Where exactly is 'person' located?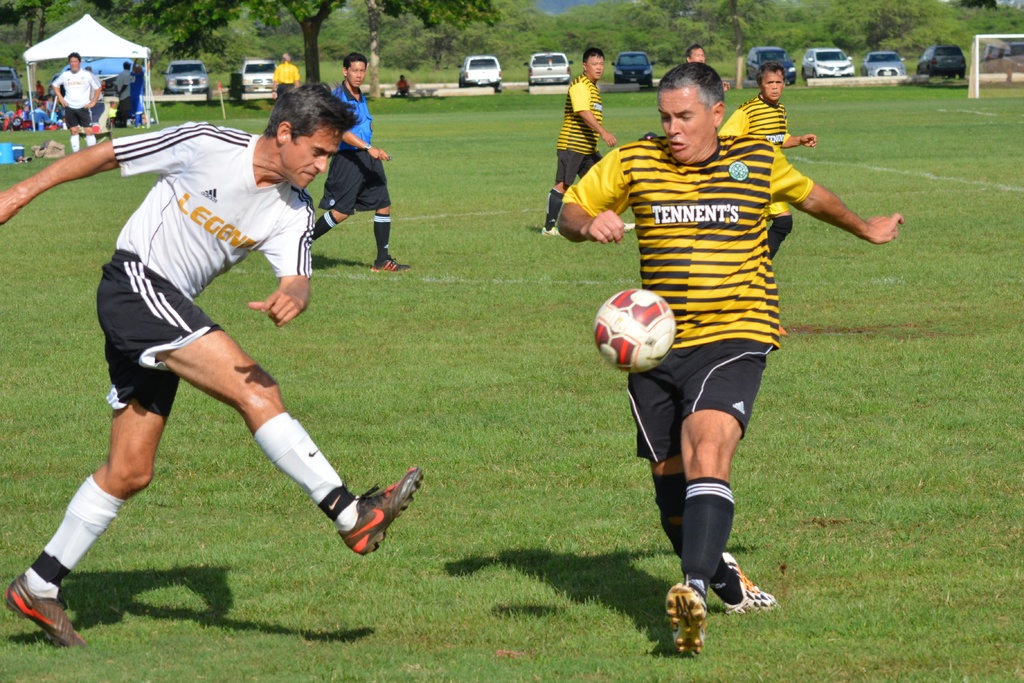
Its bounding box is box(397, 76, 416, 95).
